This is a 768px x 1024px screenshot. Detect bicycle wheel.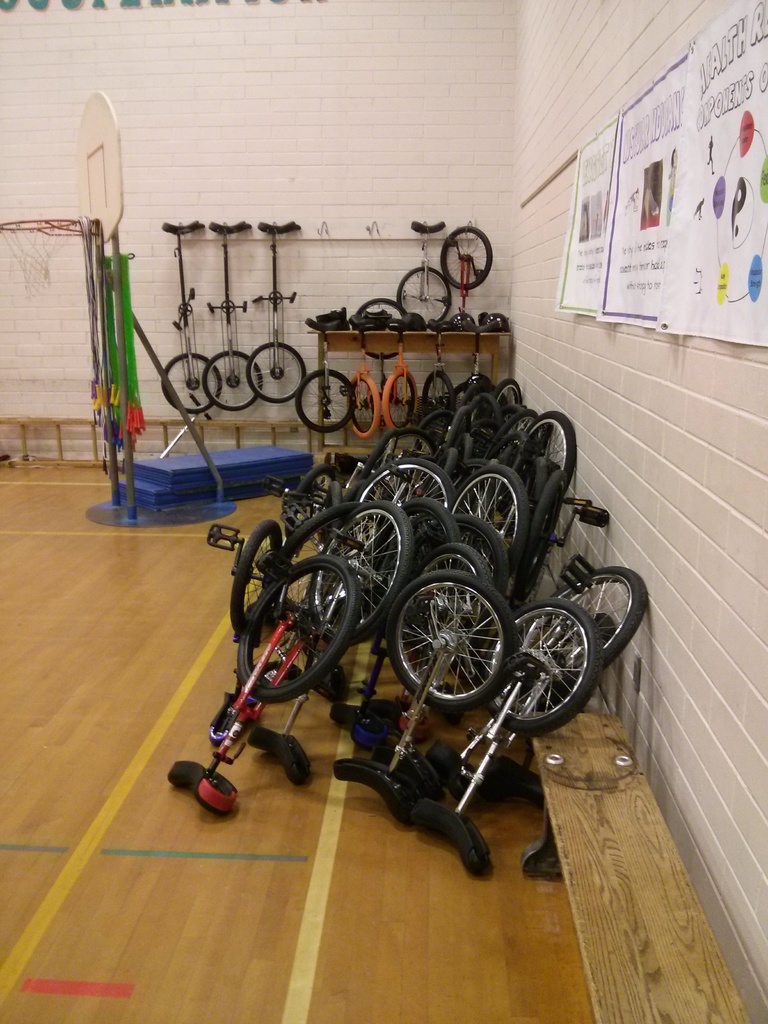
<bbox>299, 372, 350, 431</bbox>.
